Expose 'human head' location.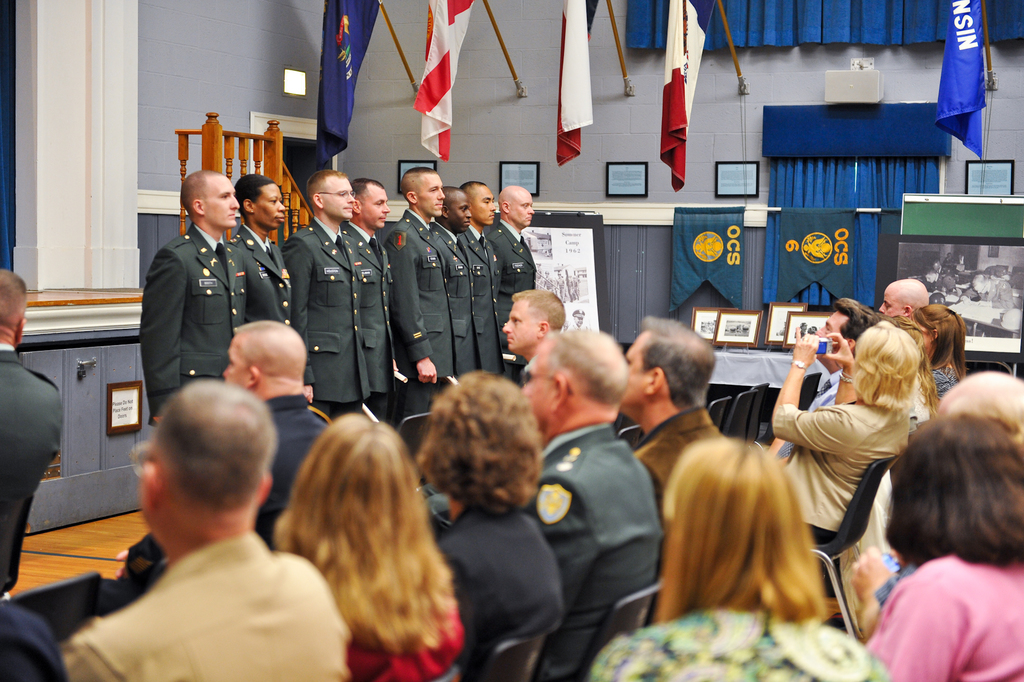
Exposed at BBox(525, 330, 626, 433).
